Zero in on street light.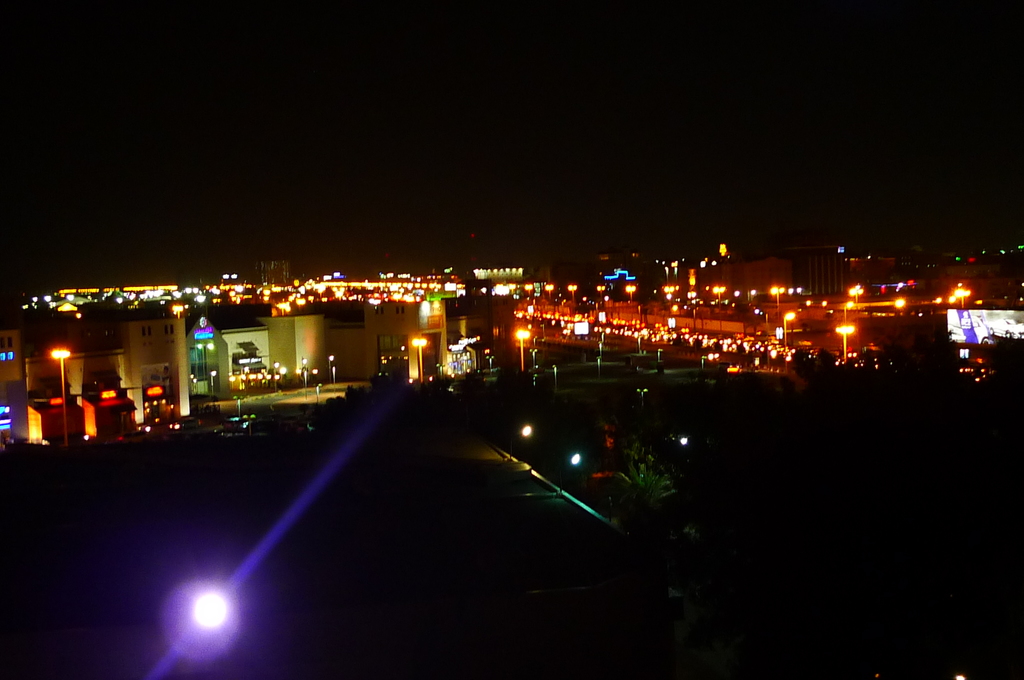
Zeroed in: [952,287,973,313].
